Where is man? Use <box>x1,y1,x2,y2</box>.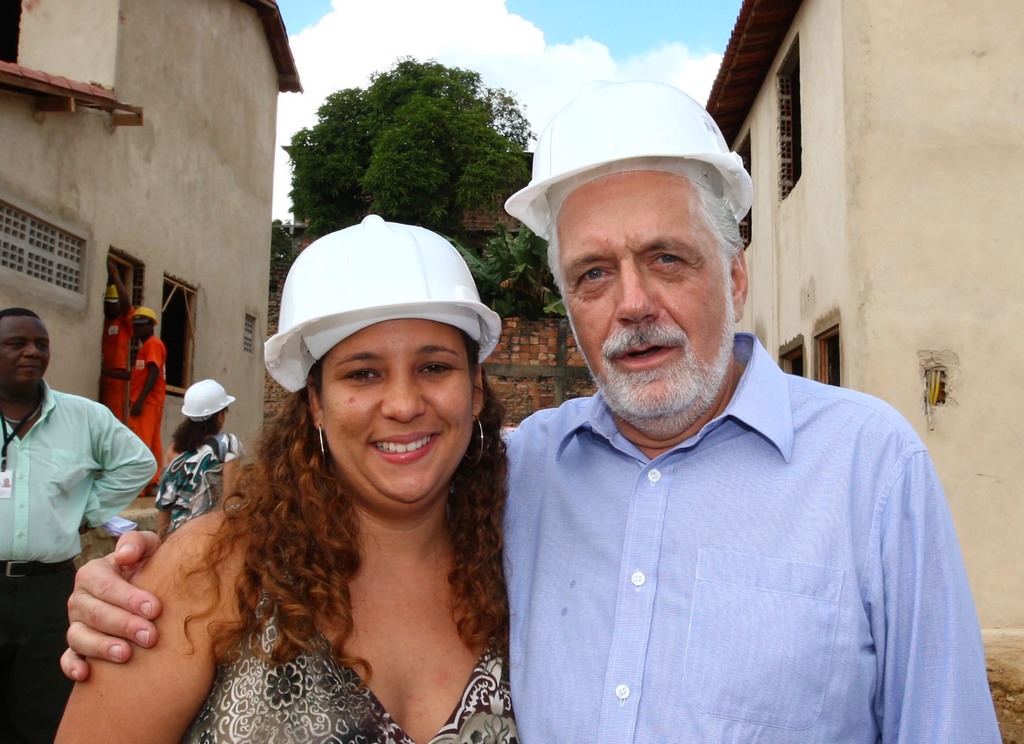
<box>127,301,168,497</box>.
